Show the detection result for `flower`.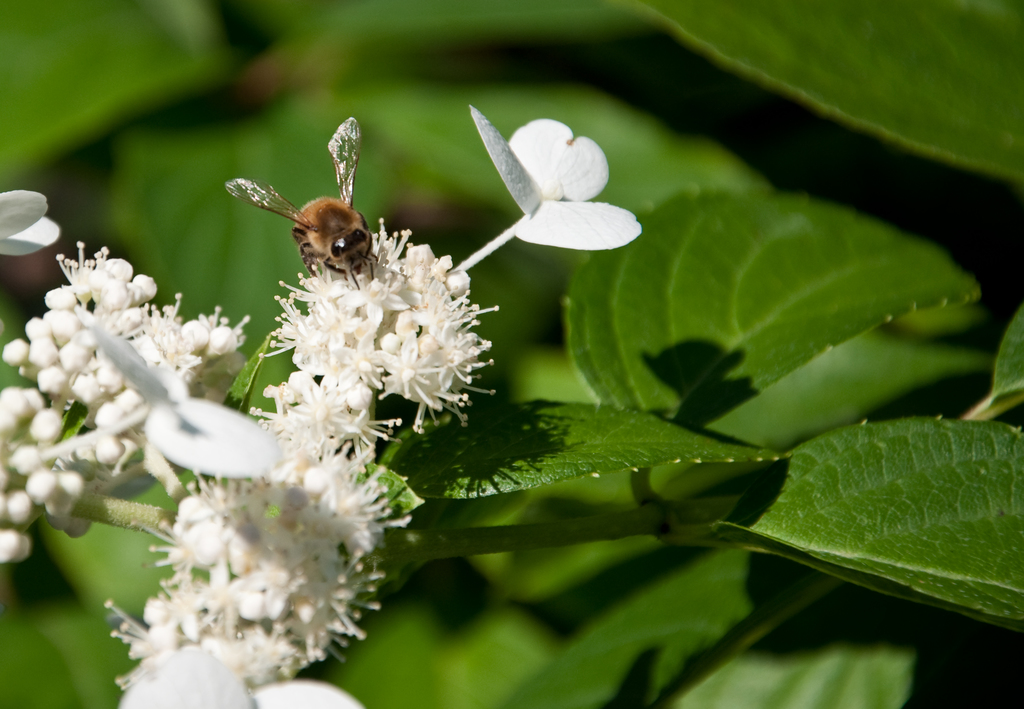
[0,186,63,256].
